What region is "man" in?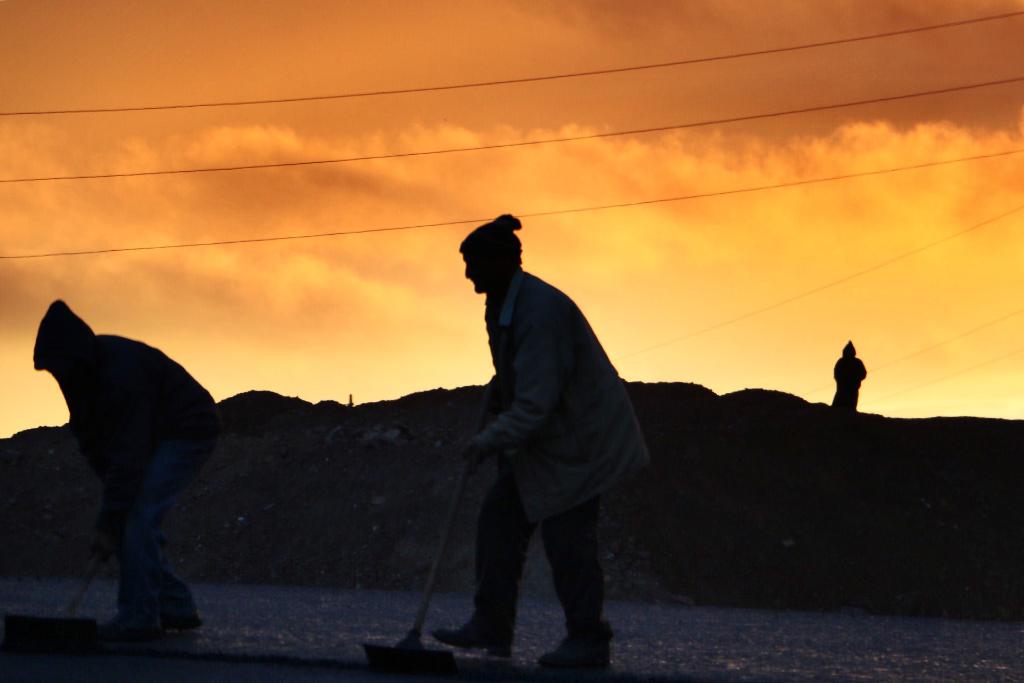
[833,337,867,416].
